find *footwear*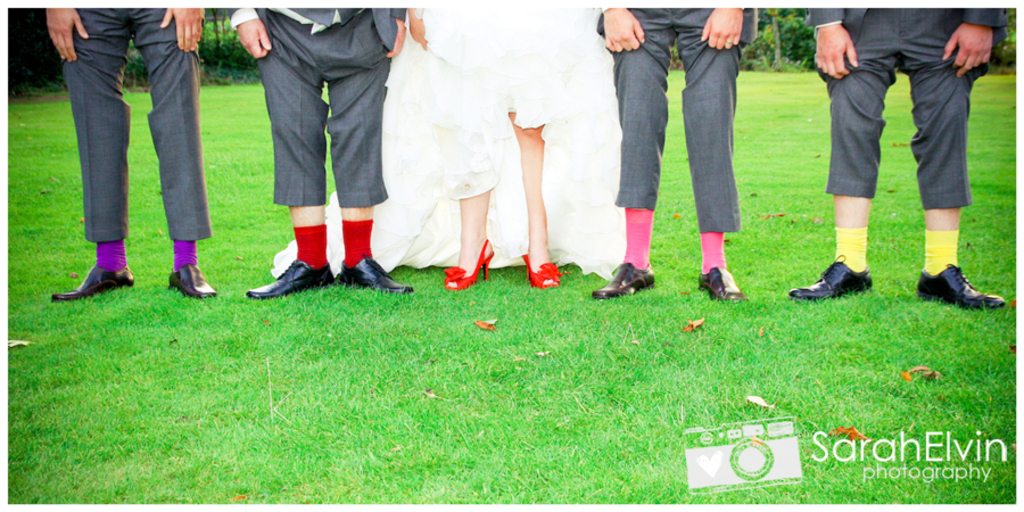
bbox=(49, 272, 135, 298)
